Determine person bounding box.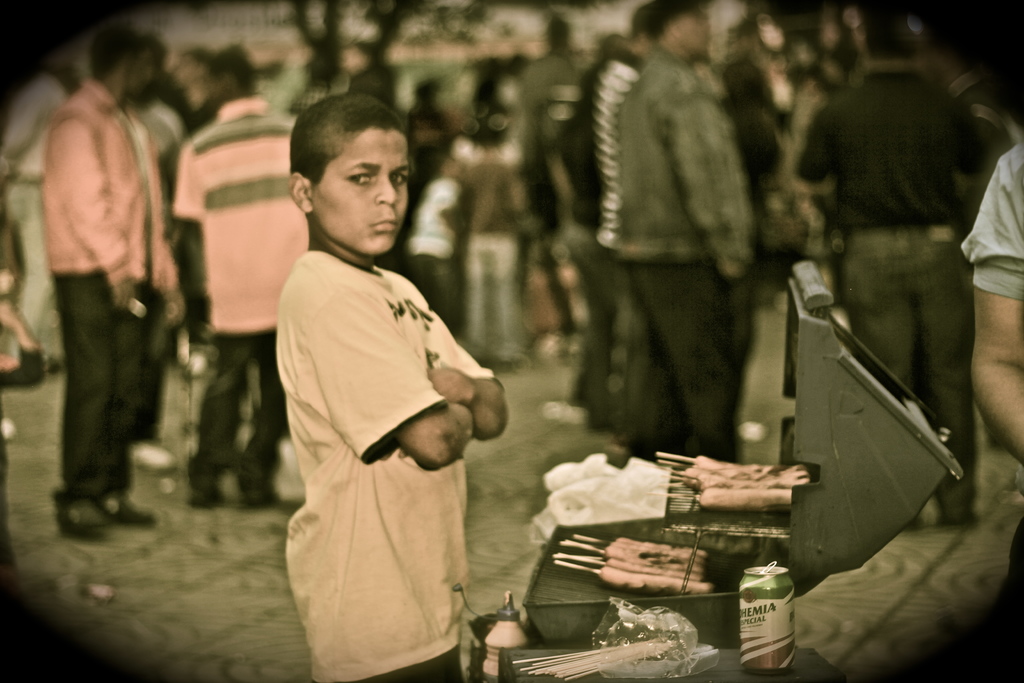
Determined: box(168, 45, 307, 513).
